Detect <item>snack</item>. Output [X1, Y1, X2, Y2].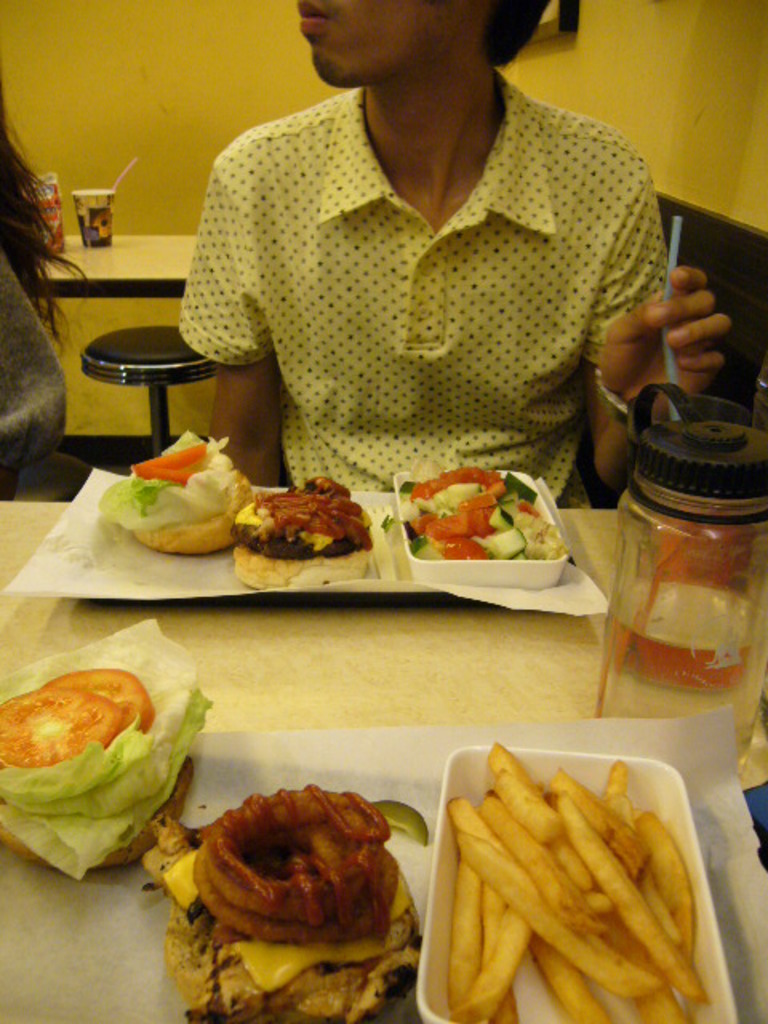
[403, 467, 566, 571].
